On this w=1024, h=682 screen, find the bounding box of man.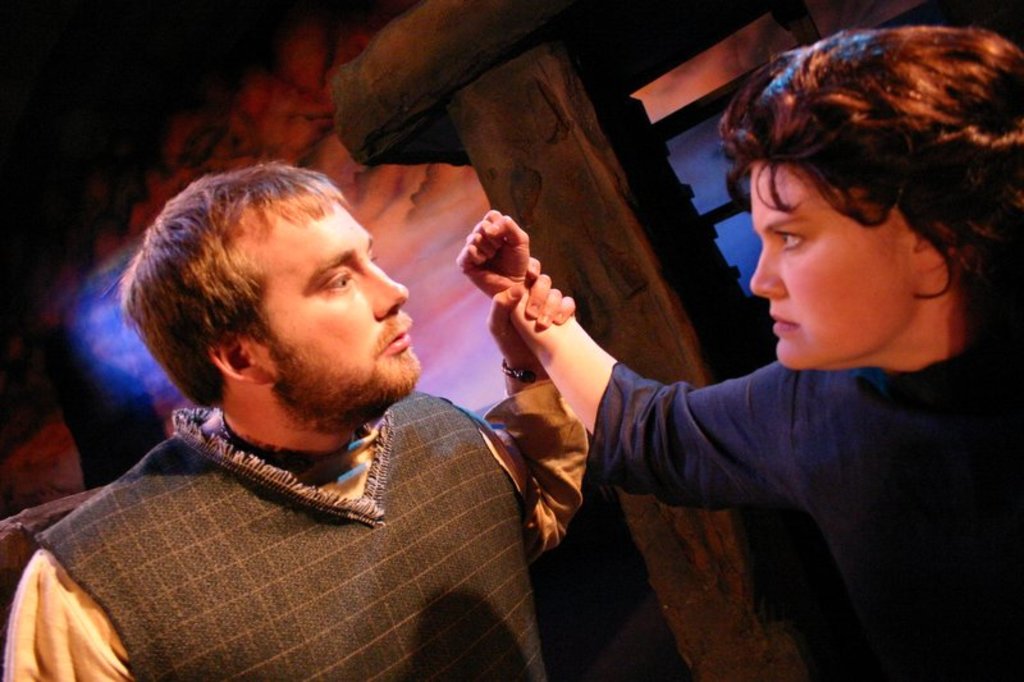
Bounding box: select_region(9, 154, 607, 646).
